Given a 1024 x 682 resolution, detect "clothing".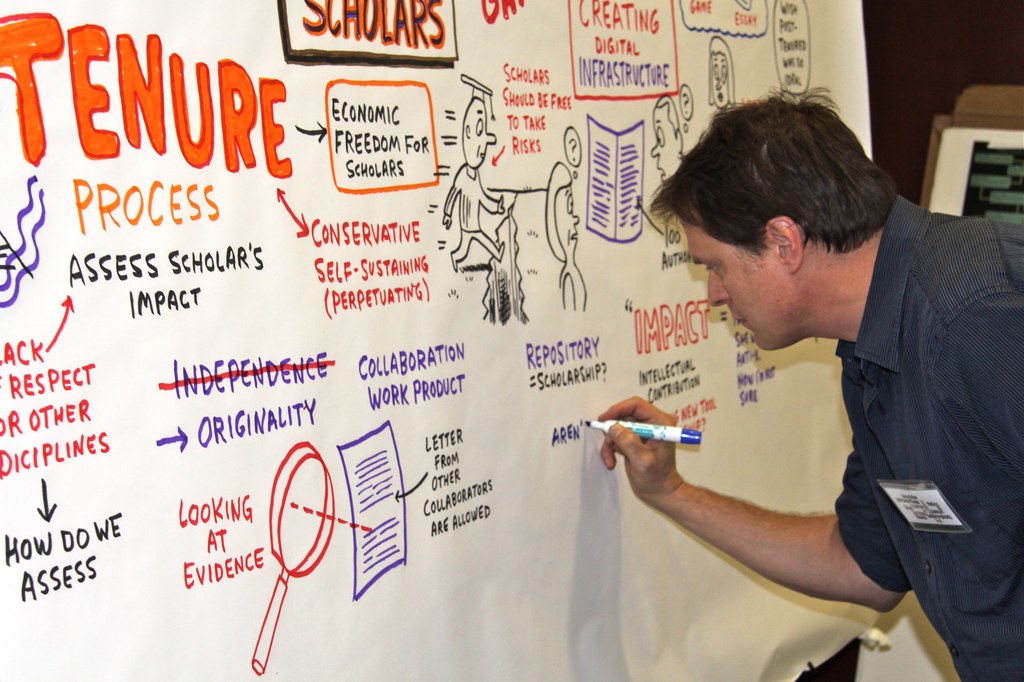
x1=831, y1=195, x2=1023, y2=681.
